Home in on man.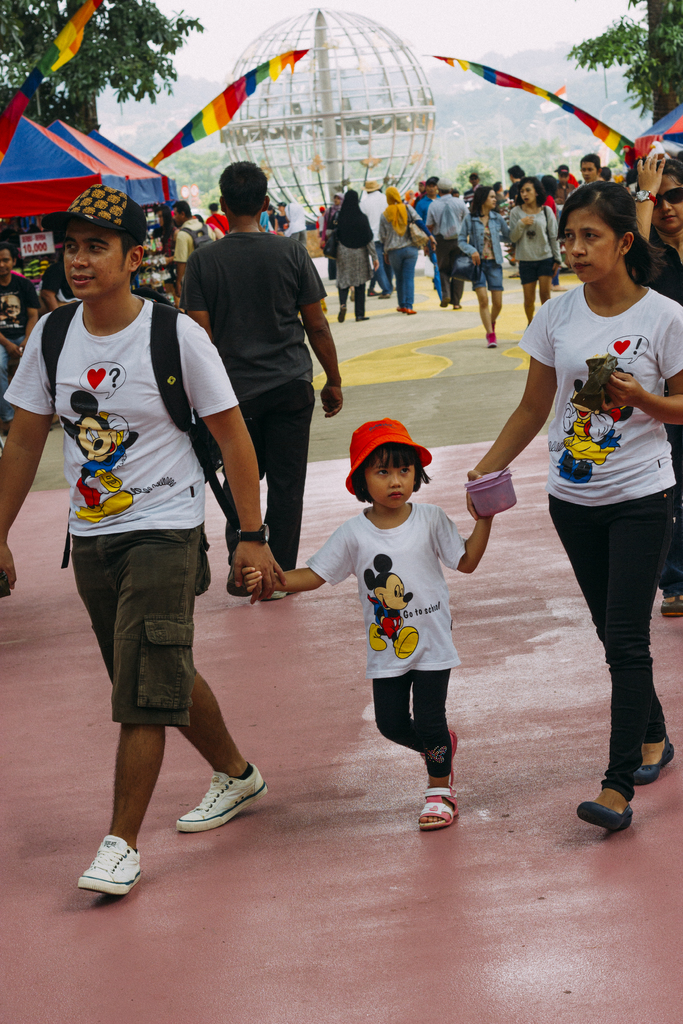
Homed in at 413/175/441/303.
